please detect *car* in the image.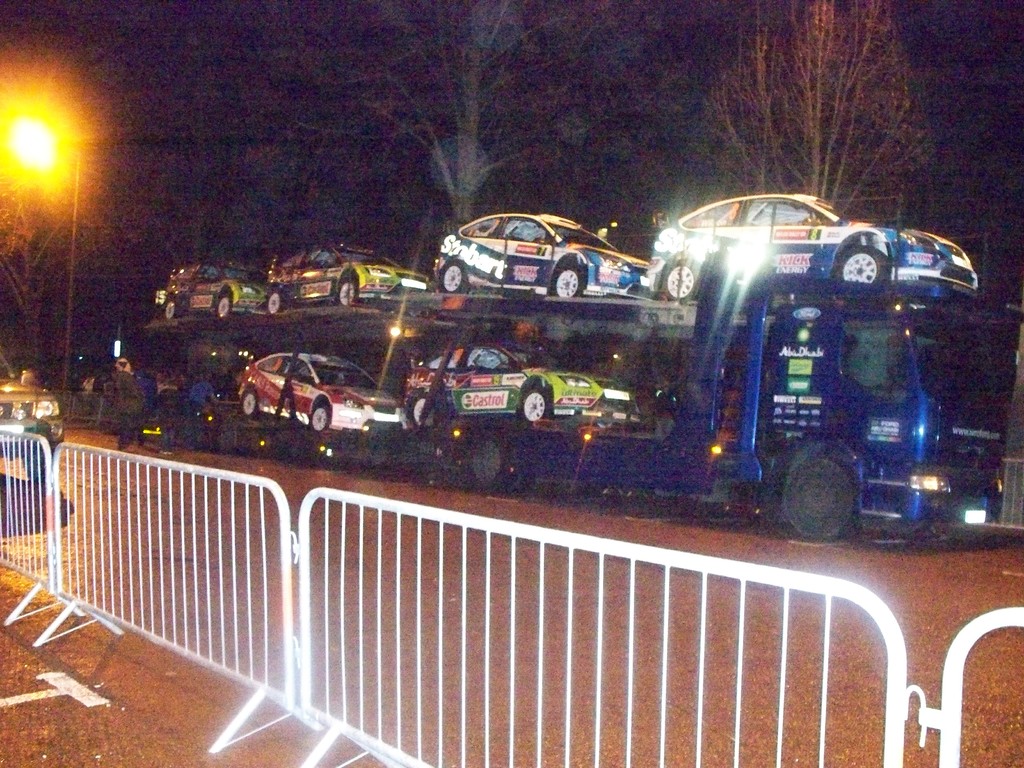
x1=267, y1=239, x2=436, y2=310.
